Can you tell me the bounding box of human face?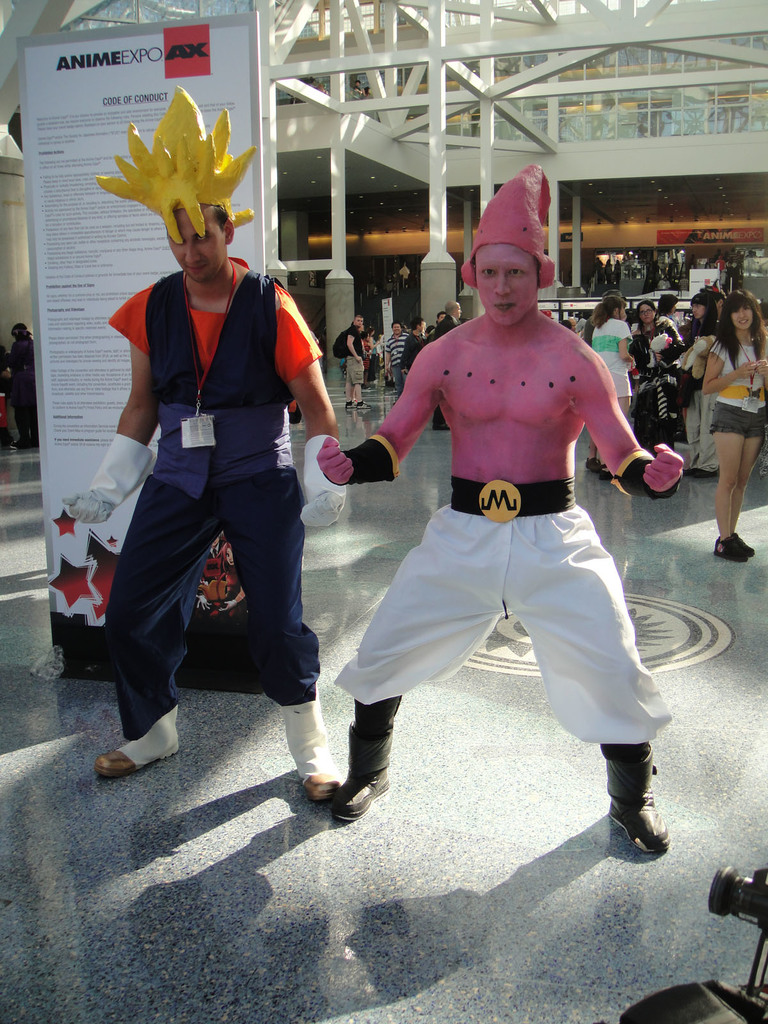
Rect(169, 204, 232, 278).
